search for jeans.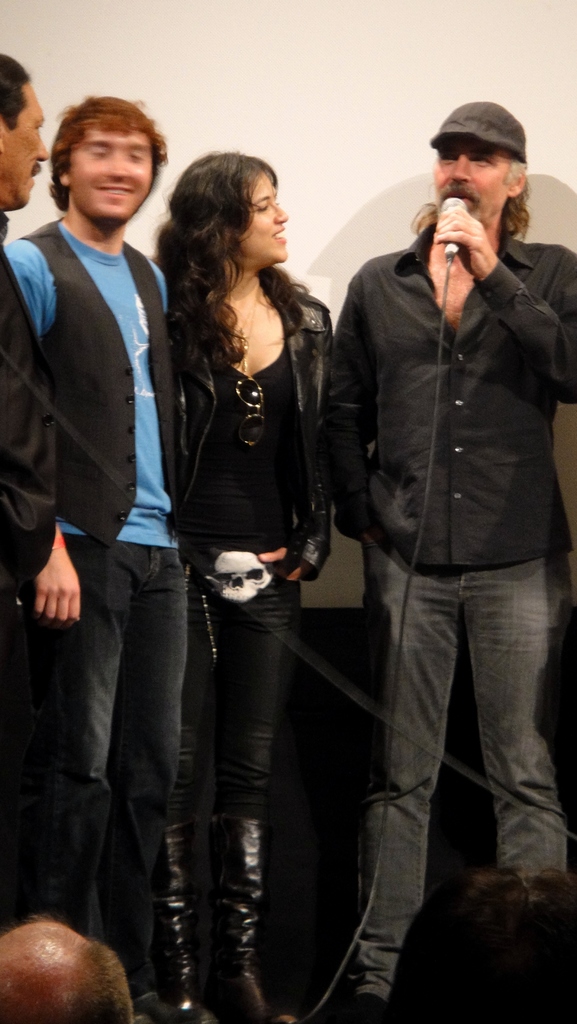
Found at (76, 534, 185, 988).
